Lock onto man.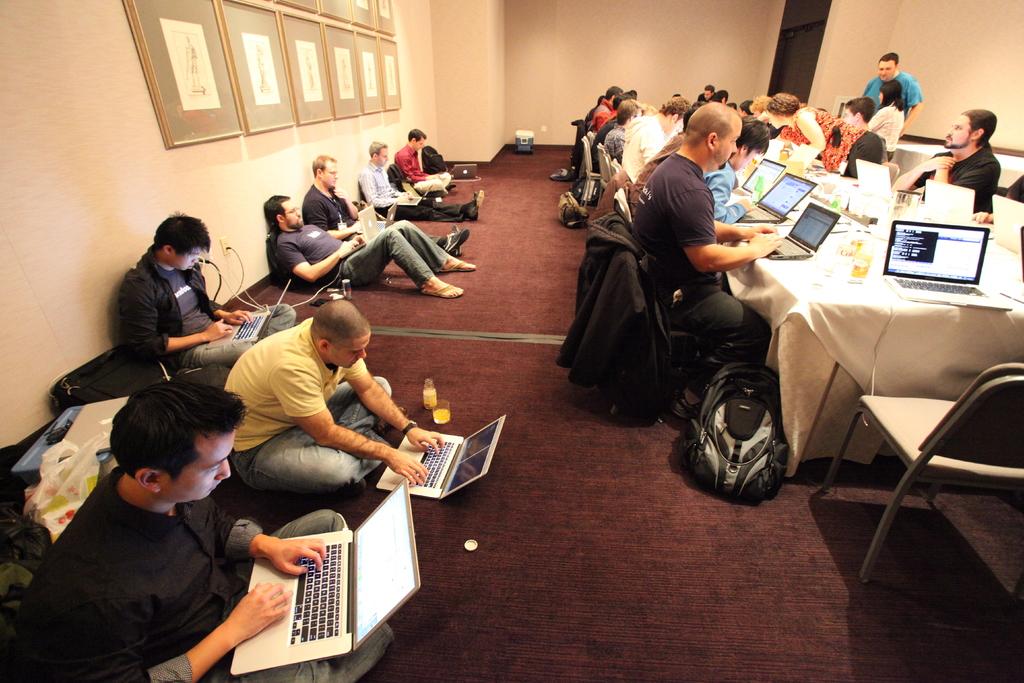
Locked: Rect(20, 374, 402, 682).
